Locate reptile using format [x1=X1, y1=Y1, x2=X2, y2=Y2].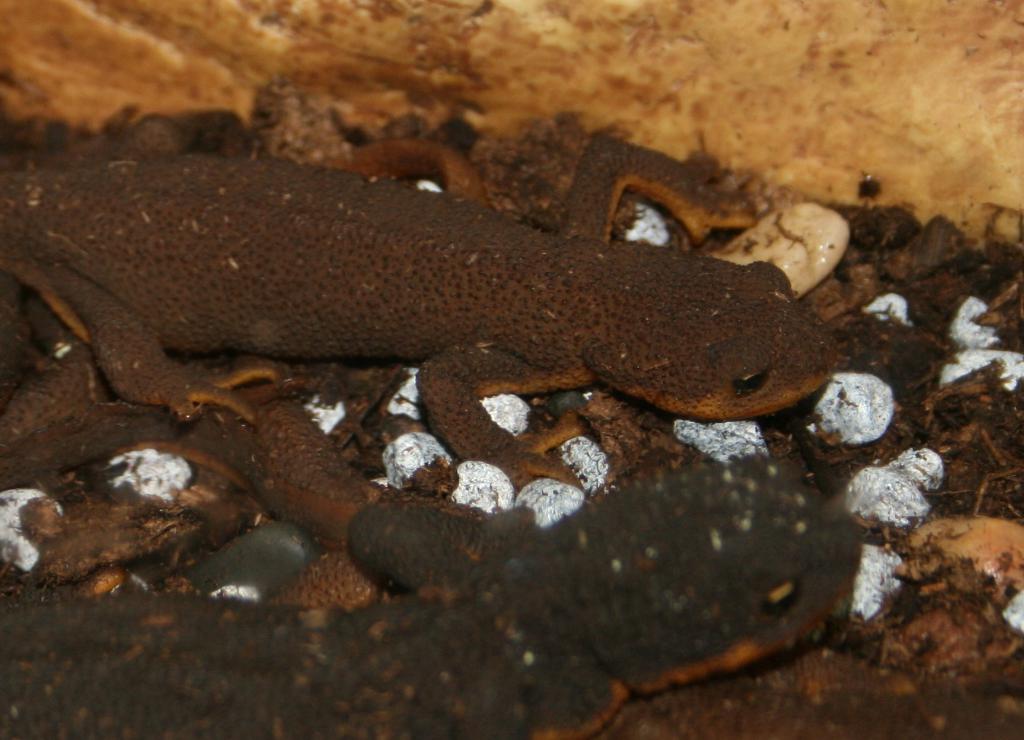
[x1=0, y1=445, x2=872, y2=739].
